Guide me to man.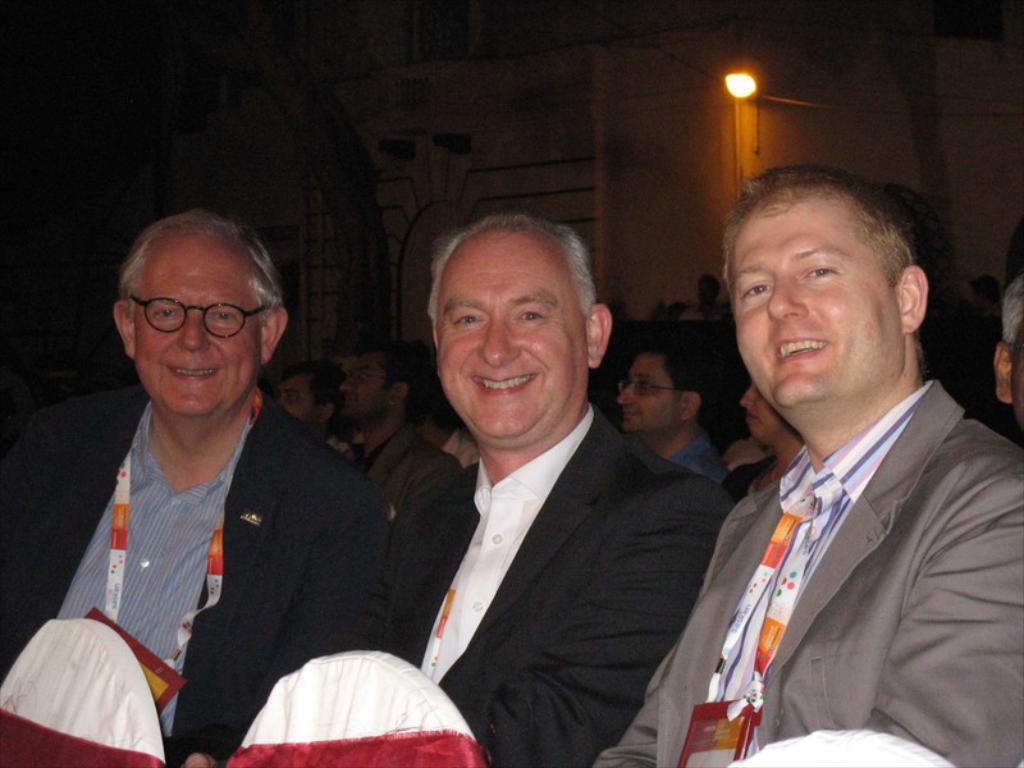
Guidance: crop(262, 352, 360, 466).
